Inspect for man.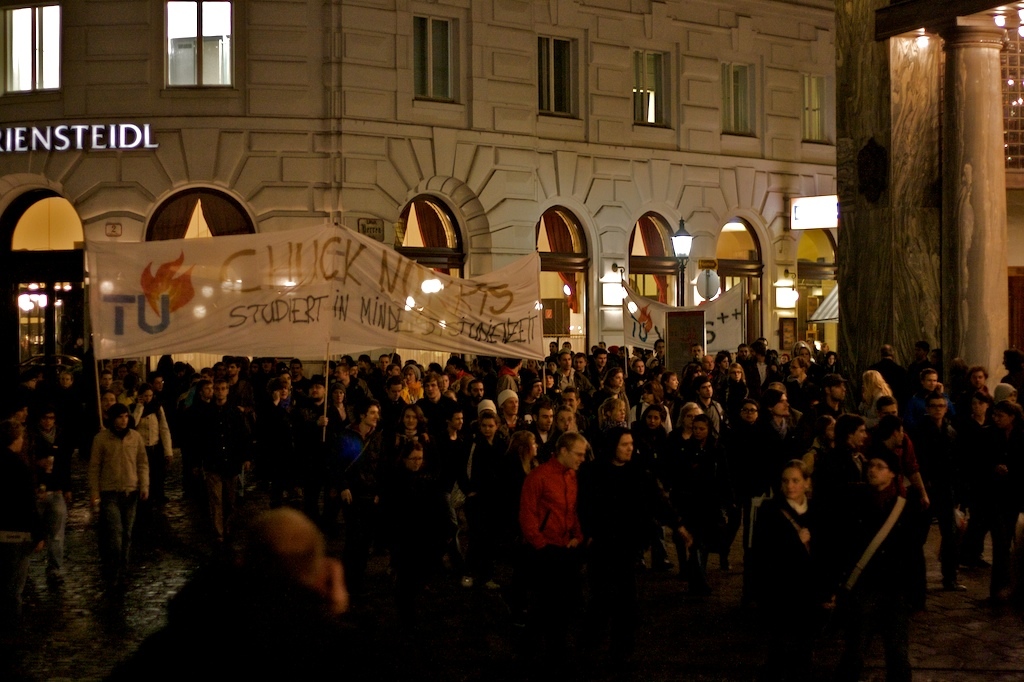
Inspection: x1=916 y1=397 x2=959 y2=584.
